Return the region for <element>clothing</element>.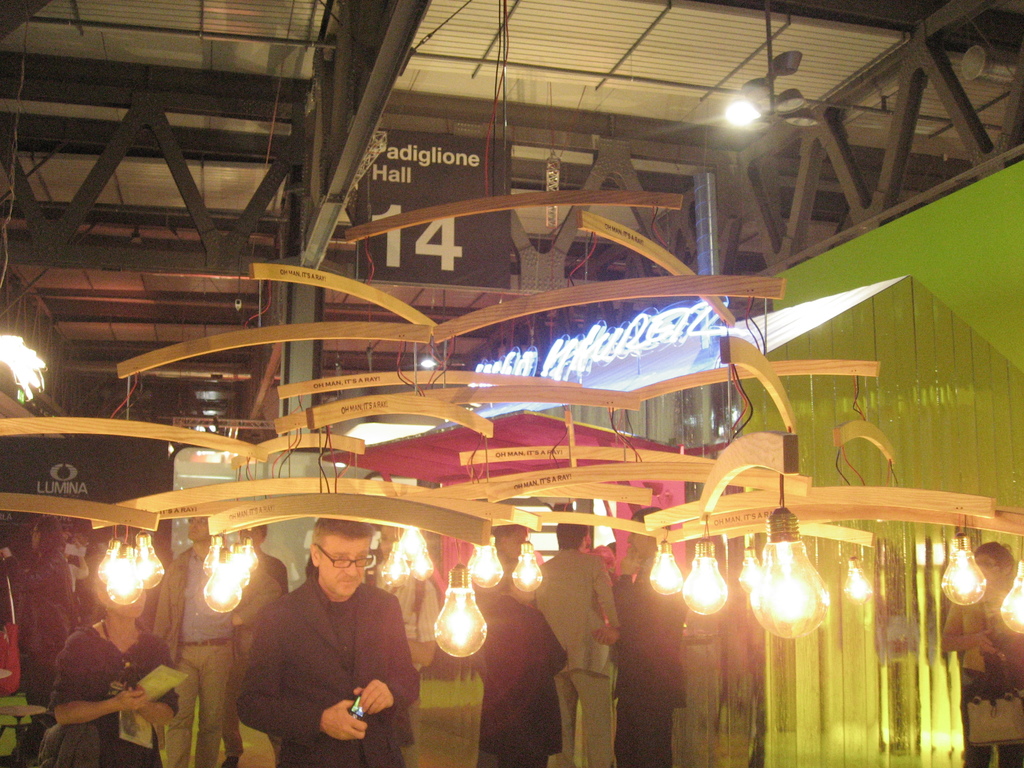
crop(535, 544, 621, 762).
